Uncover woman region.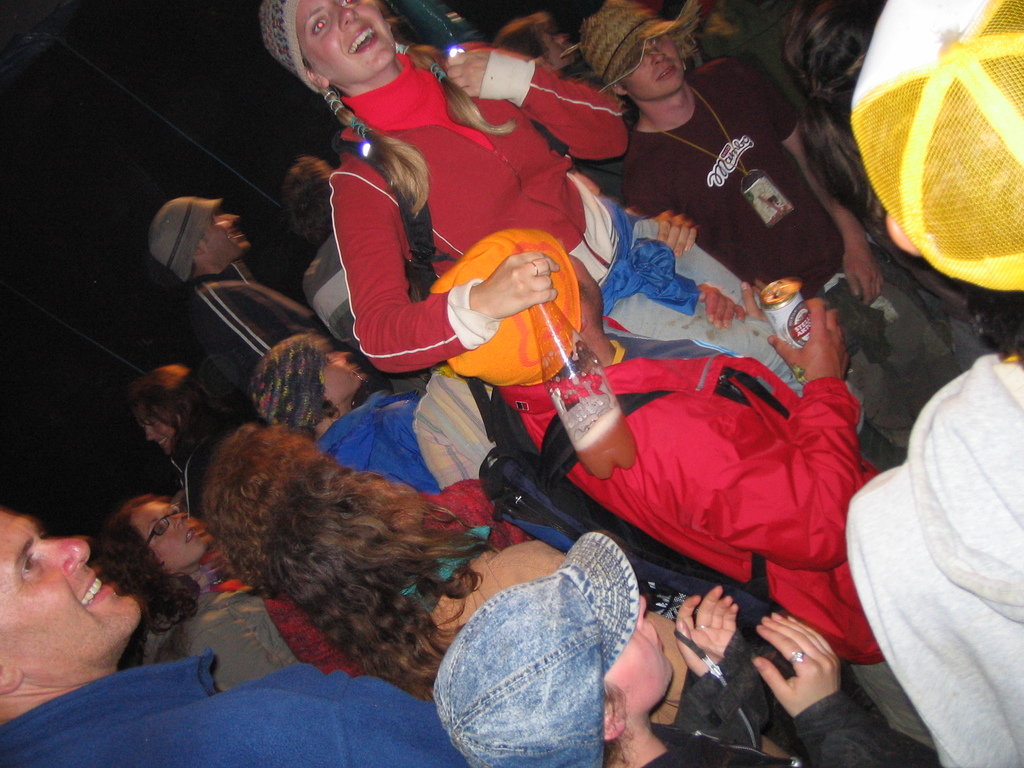
Uncovered: bbox=[783, 0, 977, 316].
